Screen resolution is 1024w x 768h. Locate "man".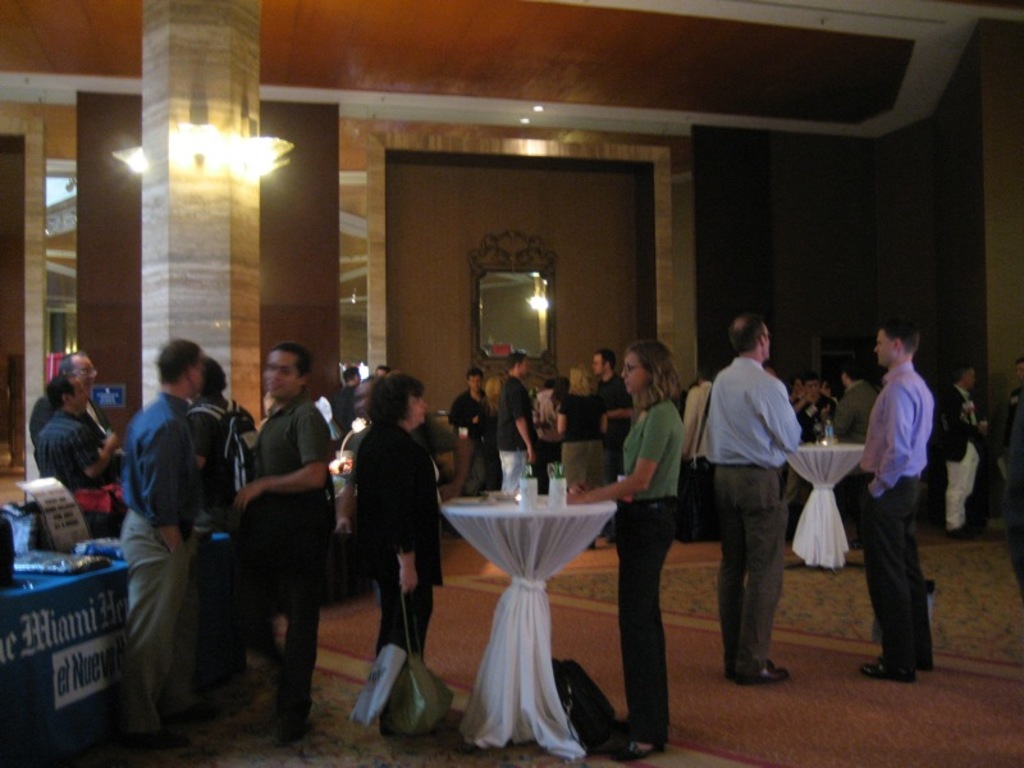
[229, 343, 333, 744].
